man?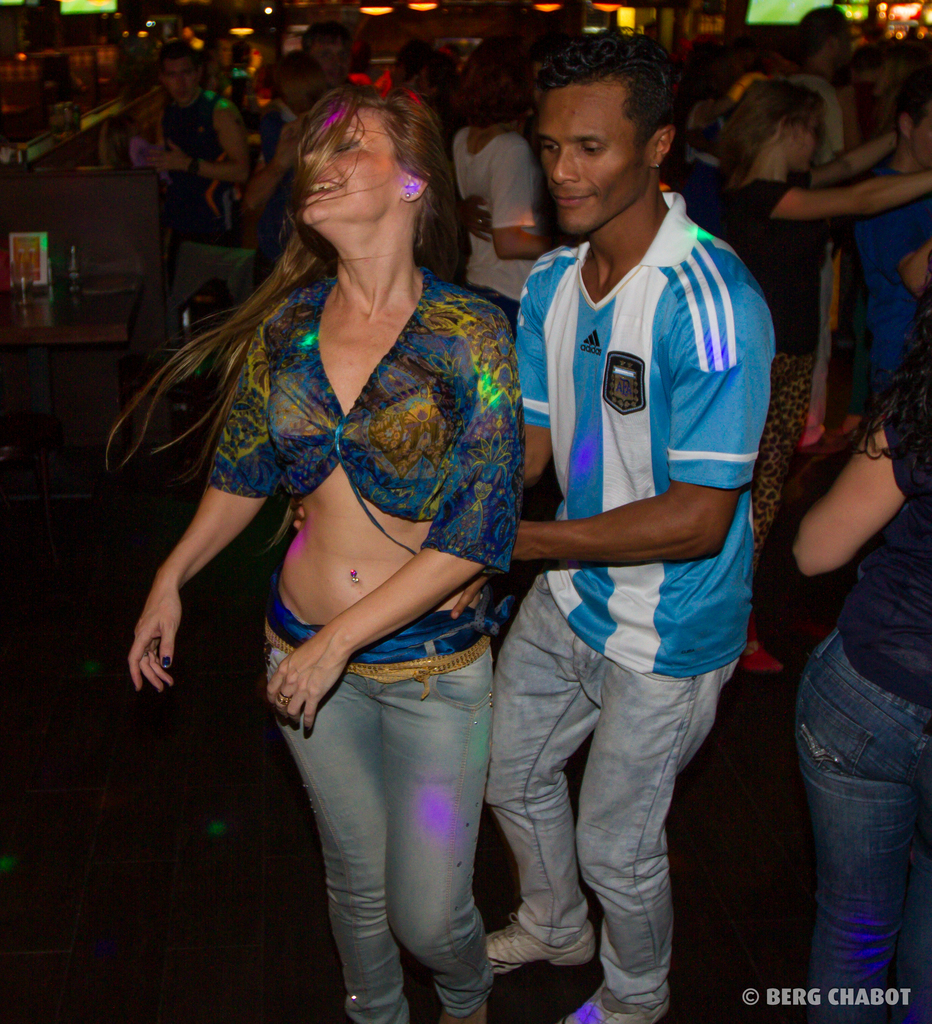
region(853, 88, 931, 405)
